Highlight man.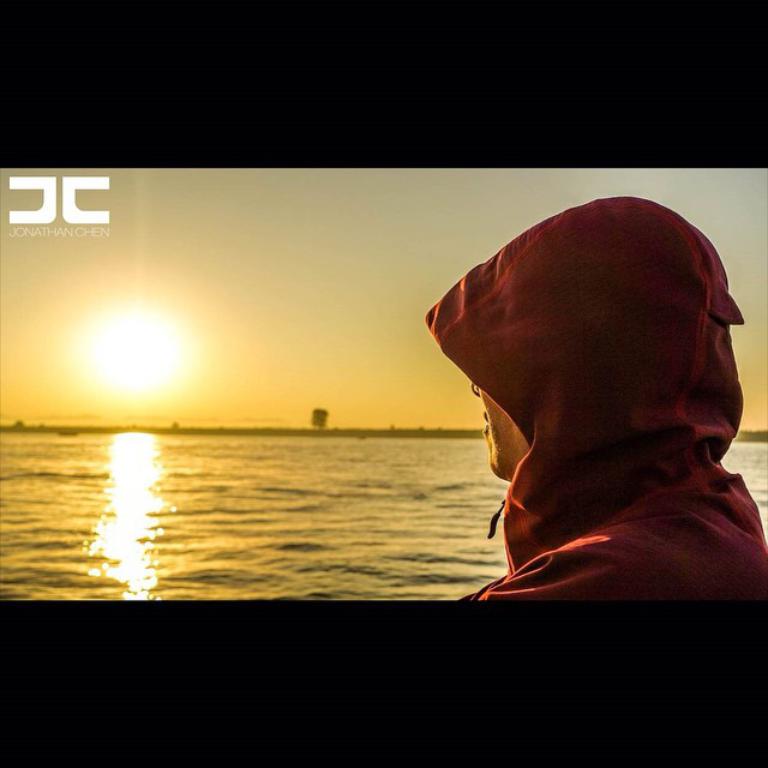
Highlighted region: bbox(412, 186, 767, 634).
